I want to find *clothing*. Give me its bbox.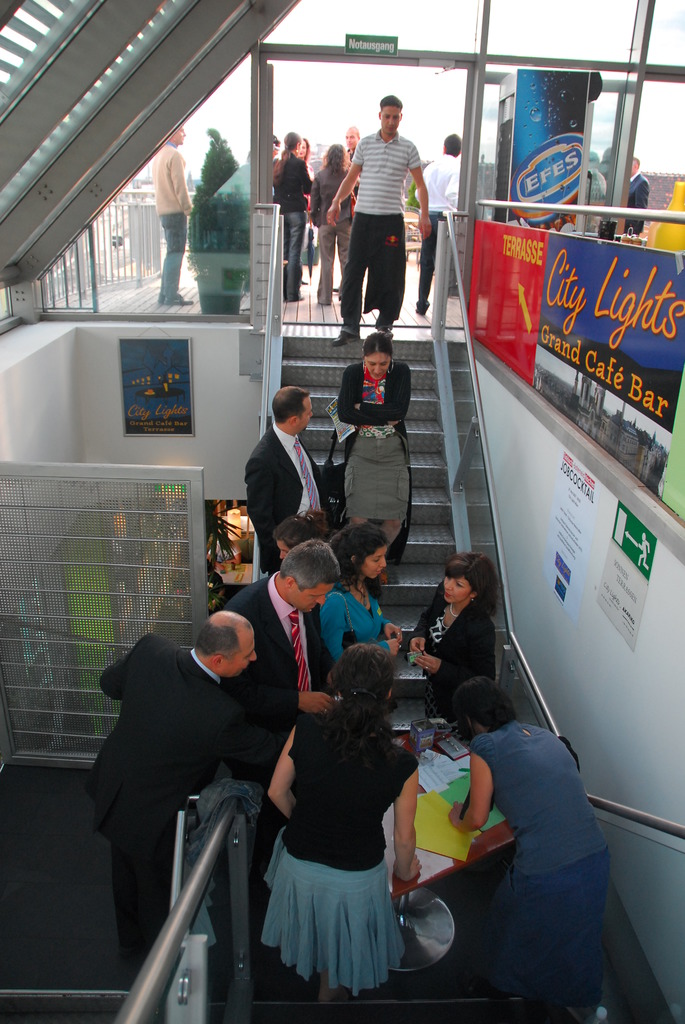
BBox(410, 581, 501, 725).
